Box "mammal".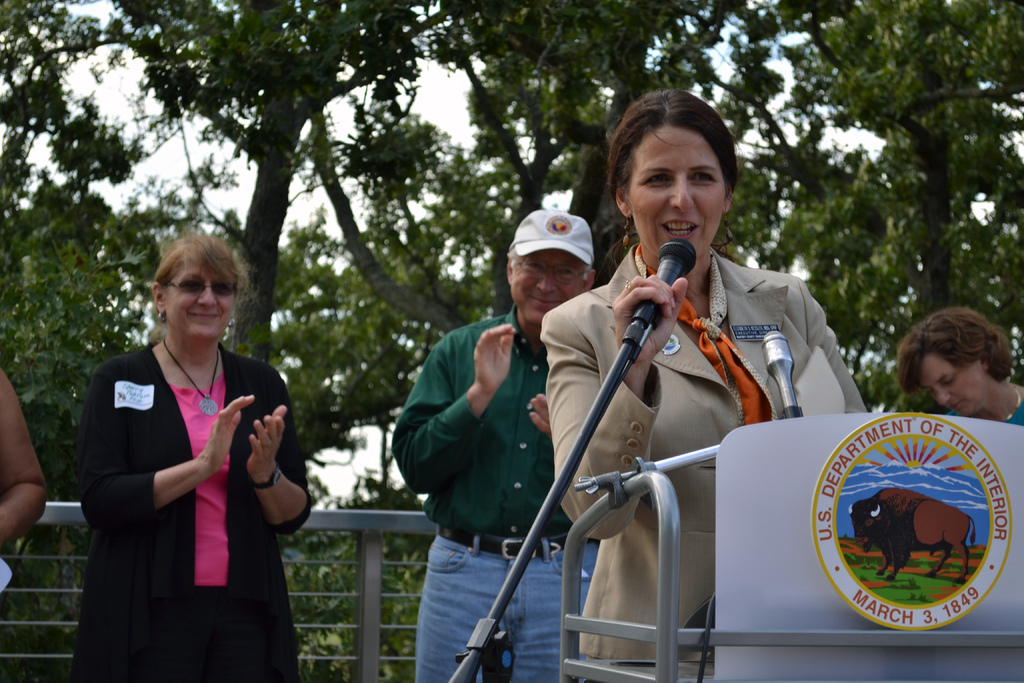
<region>66, 246, 303, 677</region>.
